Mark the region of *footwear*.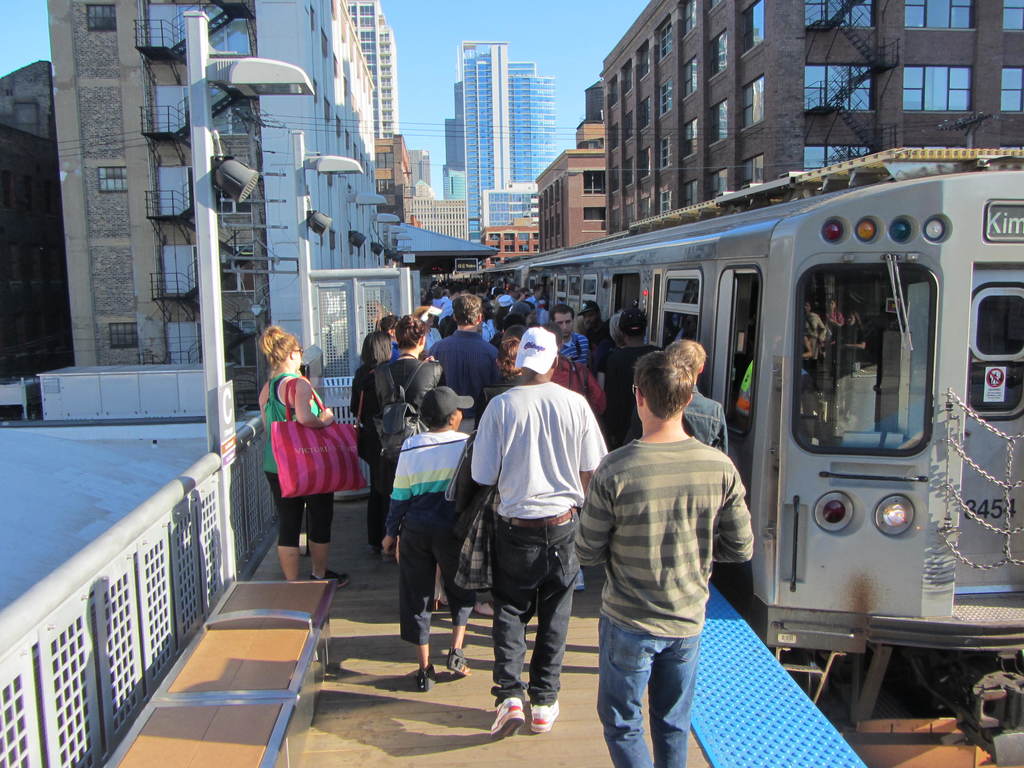
Region: region(573, 572, 586, 600).
